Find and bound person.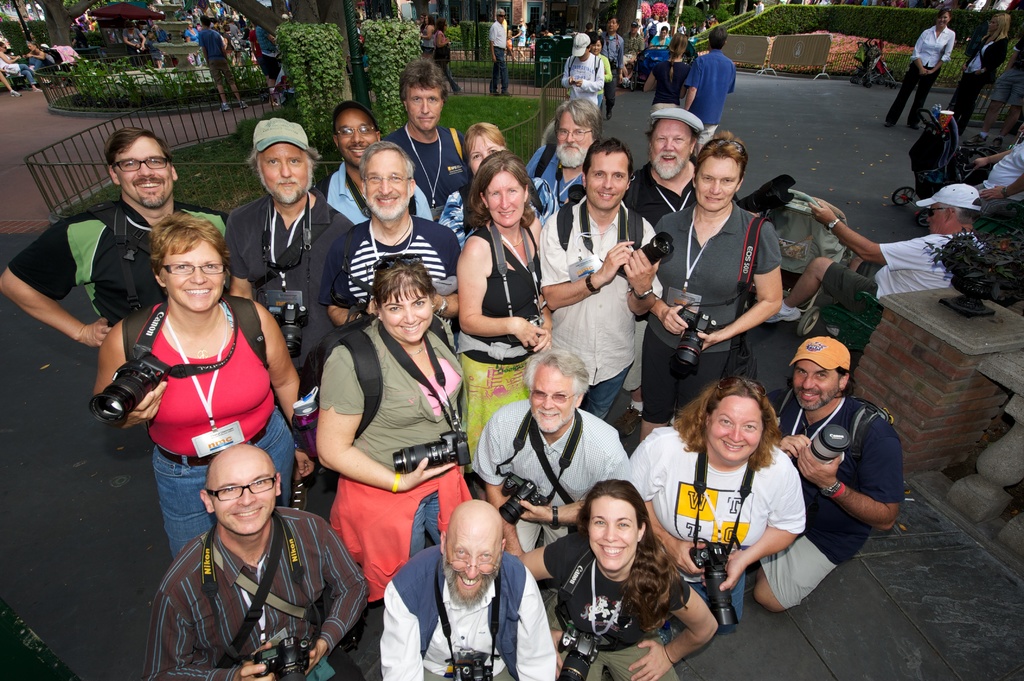
Bound: Rect(970, 127, 1023, 211).
